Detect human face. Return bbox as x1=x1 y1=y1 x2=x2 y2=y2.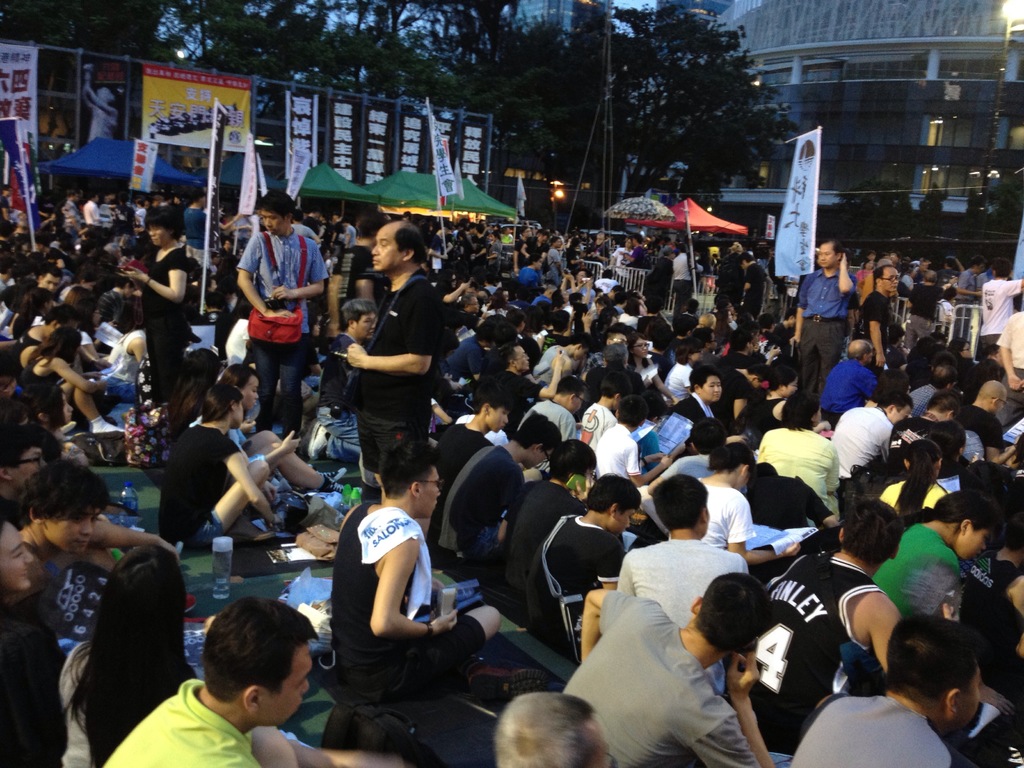
x1=1 y1=527 x2=29 y2=584.
